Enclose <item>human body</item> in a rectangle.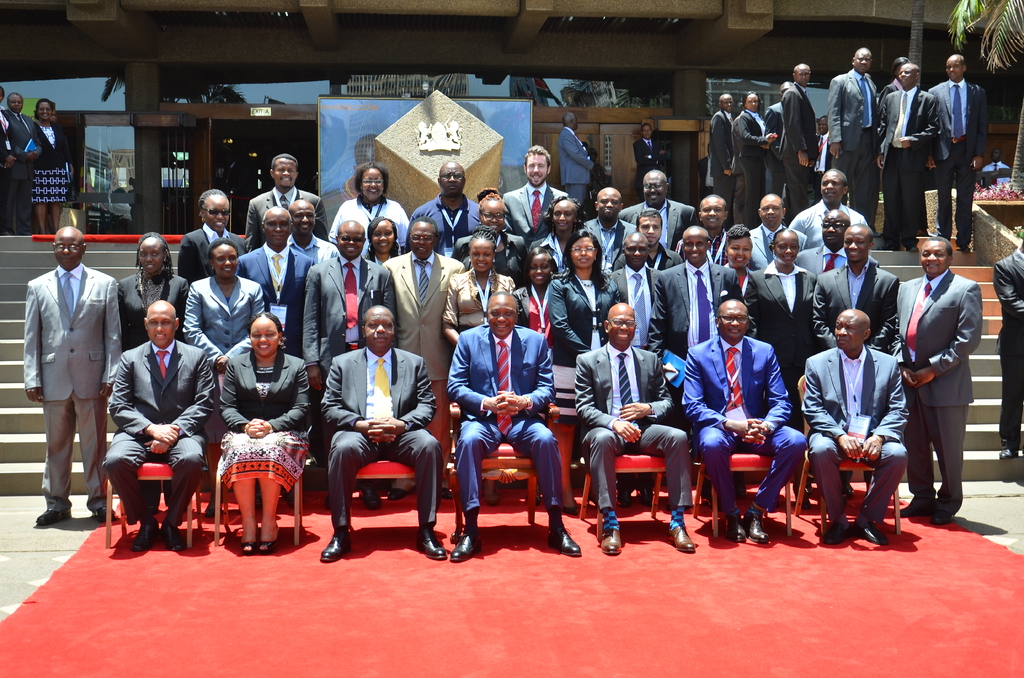
pyautogui.locateOnScreen(547, 262, 620, 360).
